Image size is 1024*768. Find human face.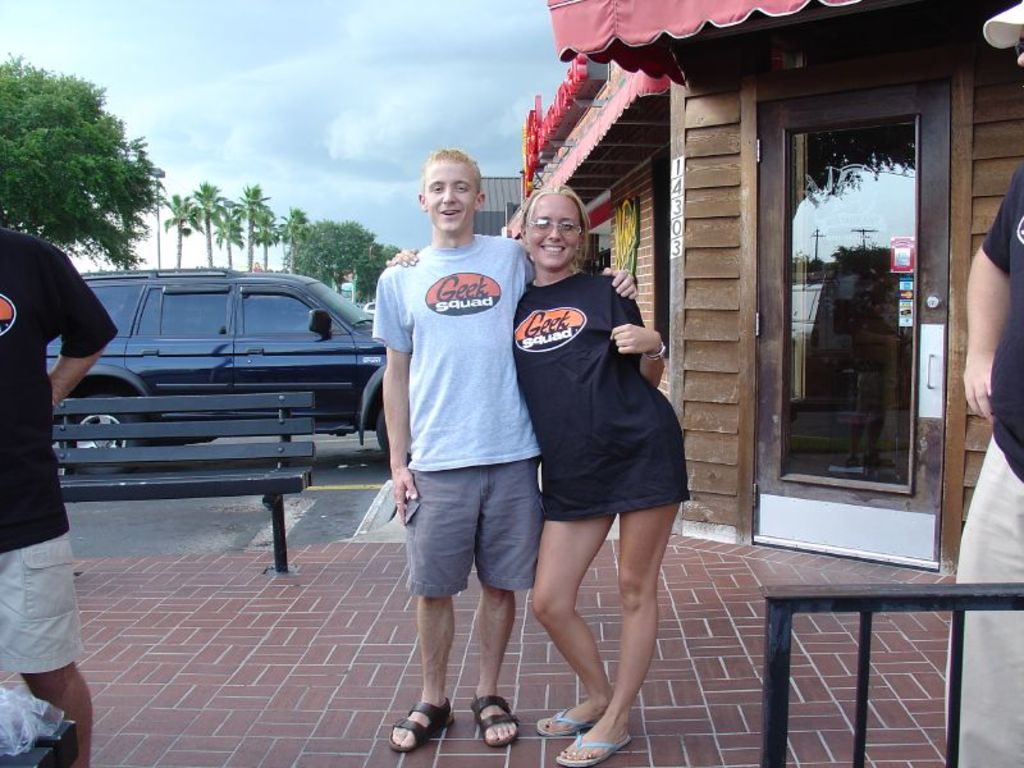
(x1=425, y1=159, x2=480, y2=233).
